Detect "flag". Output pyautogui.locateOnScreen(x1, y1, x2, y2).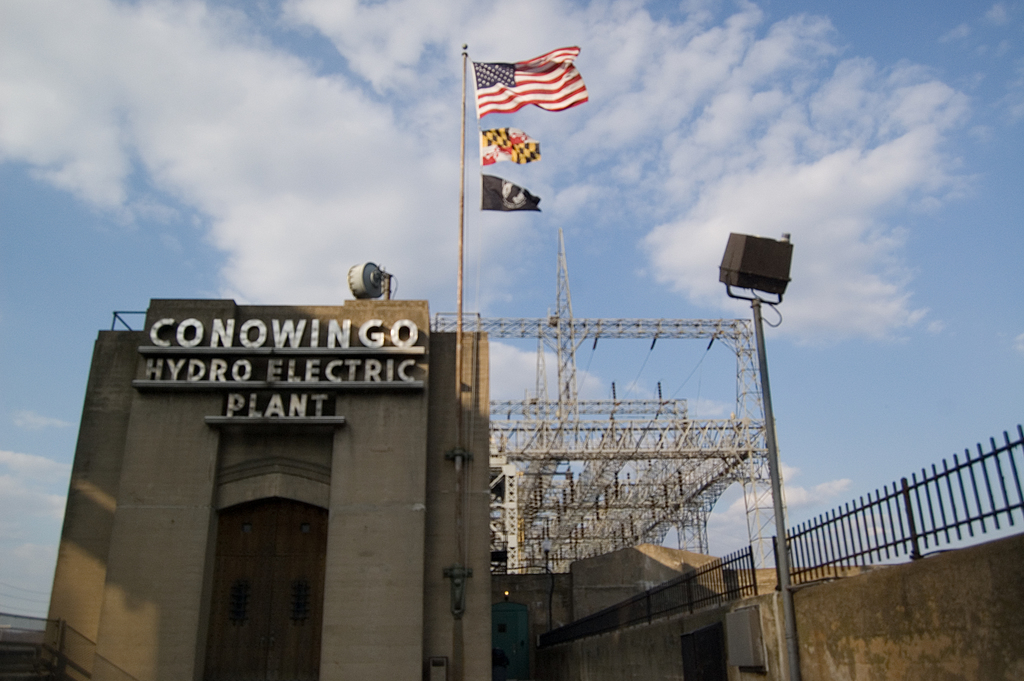
pyautogui.locateOnScreen(478, 170, 541, 213).
